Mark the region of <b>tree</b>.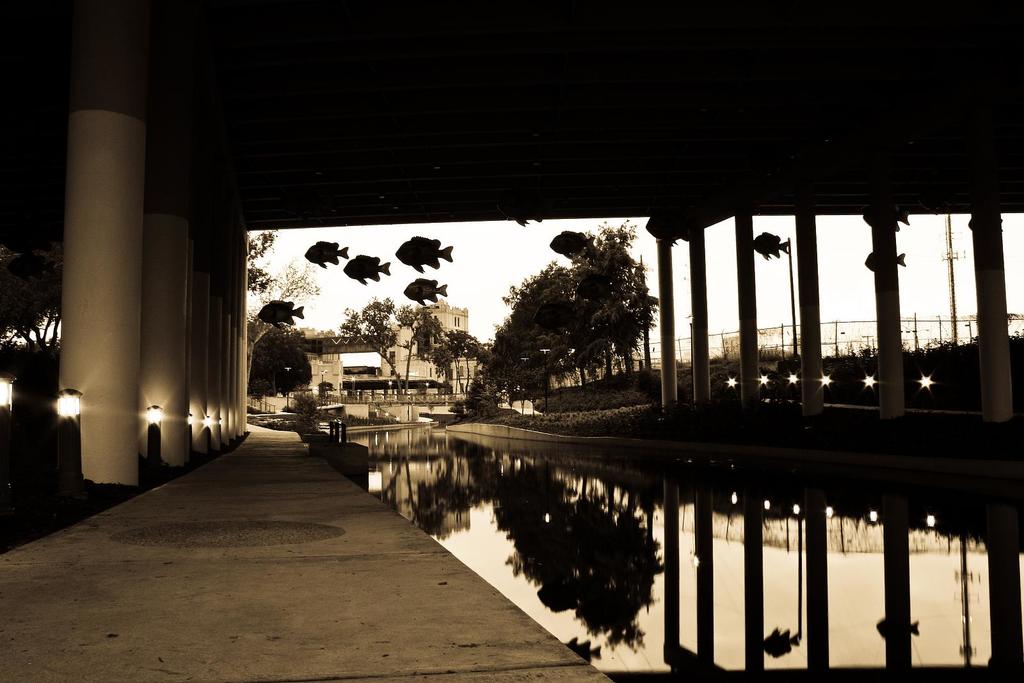
Region: {"left": 337, "top": 302, "right": 499, "bottom": 399}.
